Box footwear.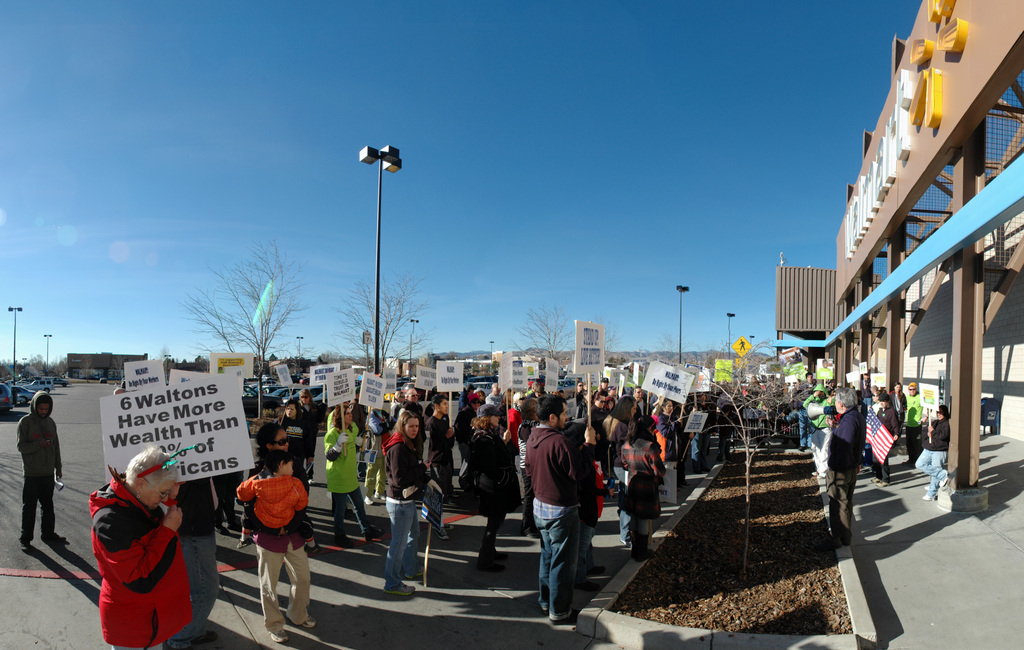
[x1=795, y1=443, x2=803, y2=455].
